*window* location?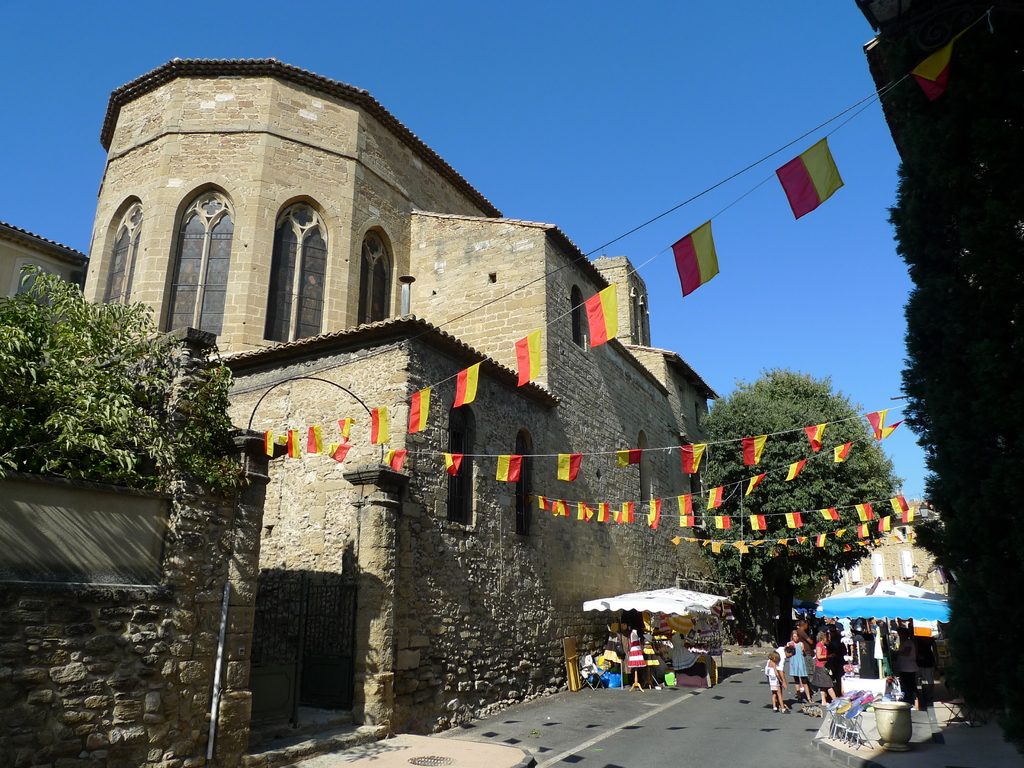
<region>447, 401, 479, 531</region>
